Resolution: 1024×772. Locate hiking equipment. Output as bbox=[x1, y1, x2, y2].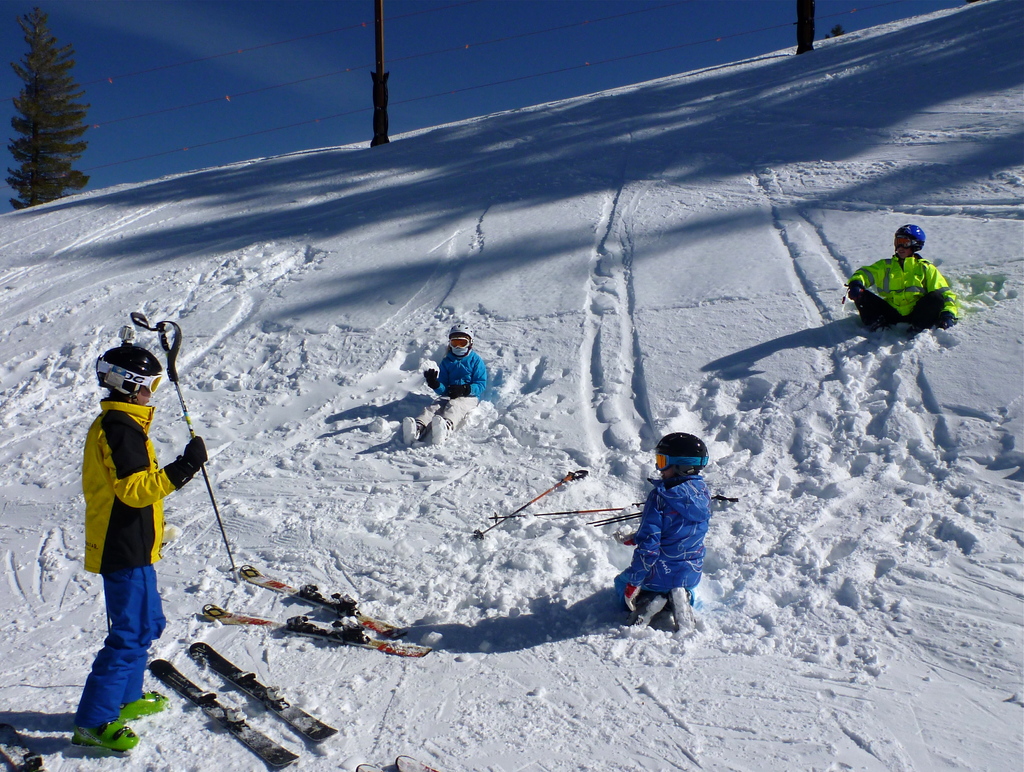
bbox=[584, 510, 645, 524].
